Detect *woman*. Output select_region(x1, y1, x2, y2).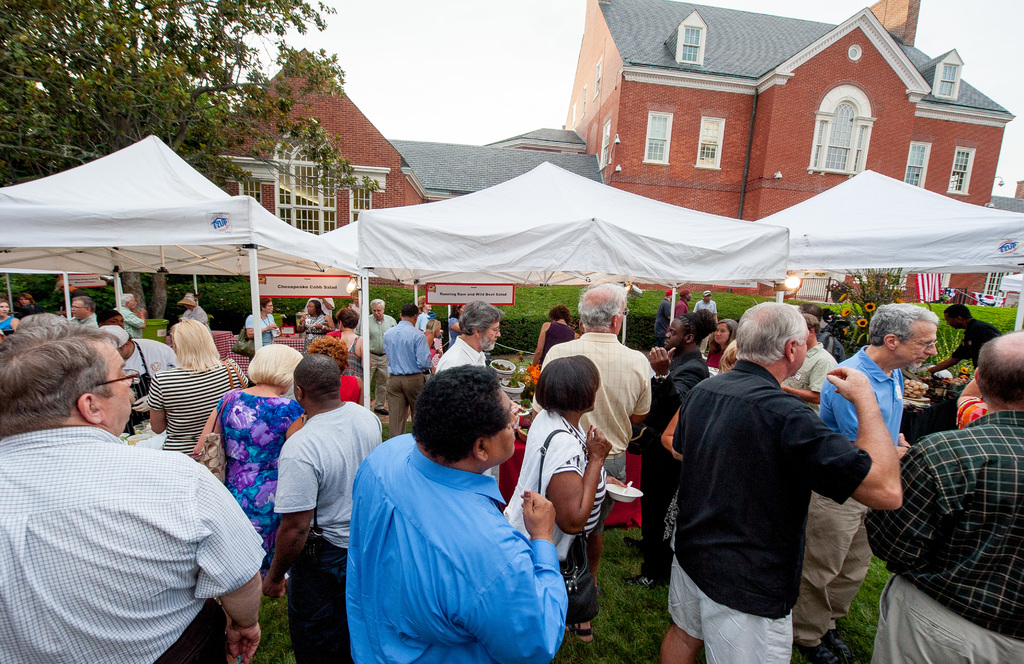
select_region(0, 299, 19, 333).
